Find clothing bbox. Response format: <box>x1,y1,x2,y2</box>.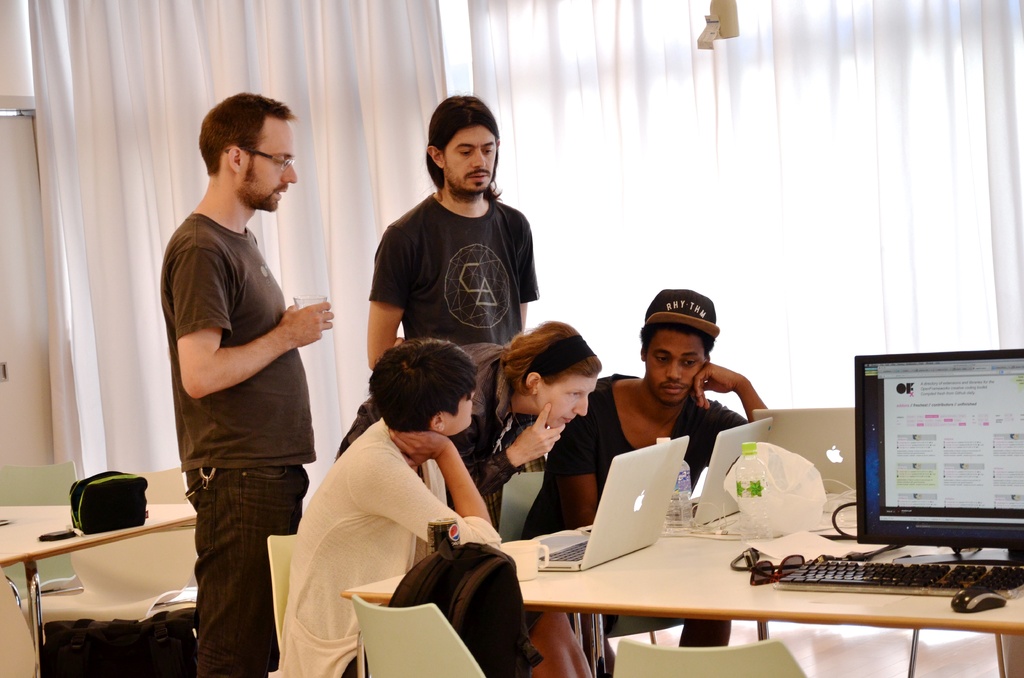
<box>153,136,330,647</box>.
